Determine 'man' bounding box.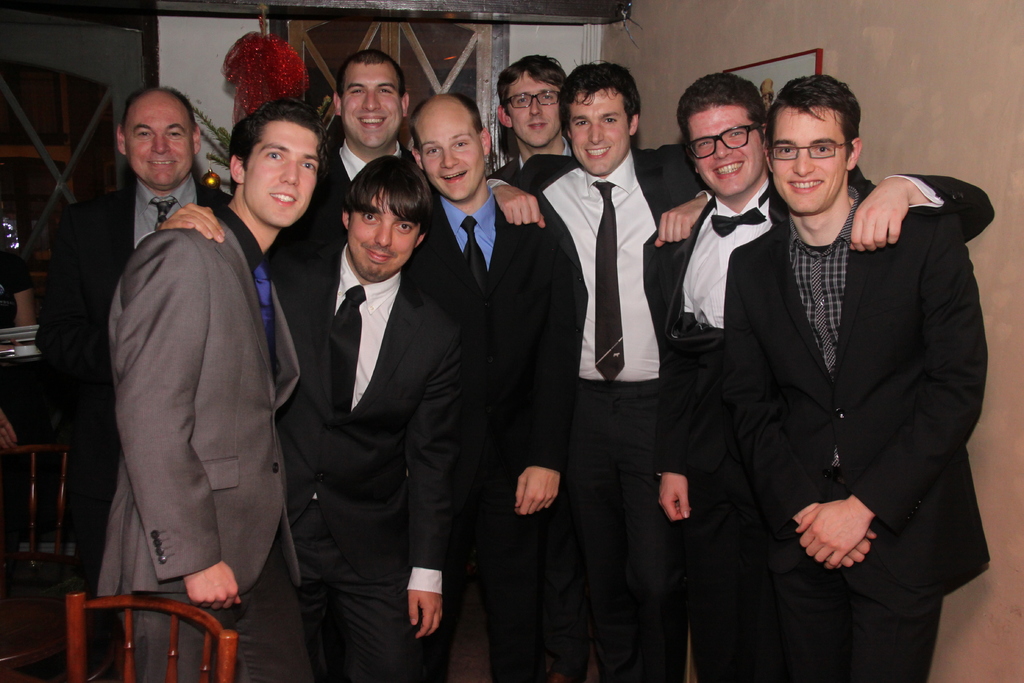
Determined: [490, 45, 600, 218].
